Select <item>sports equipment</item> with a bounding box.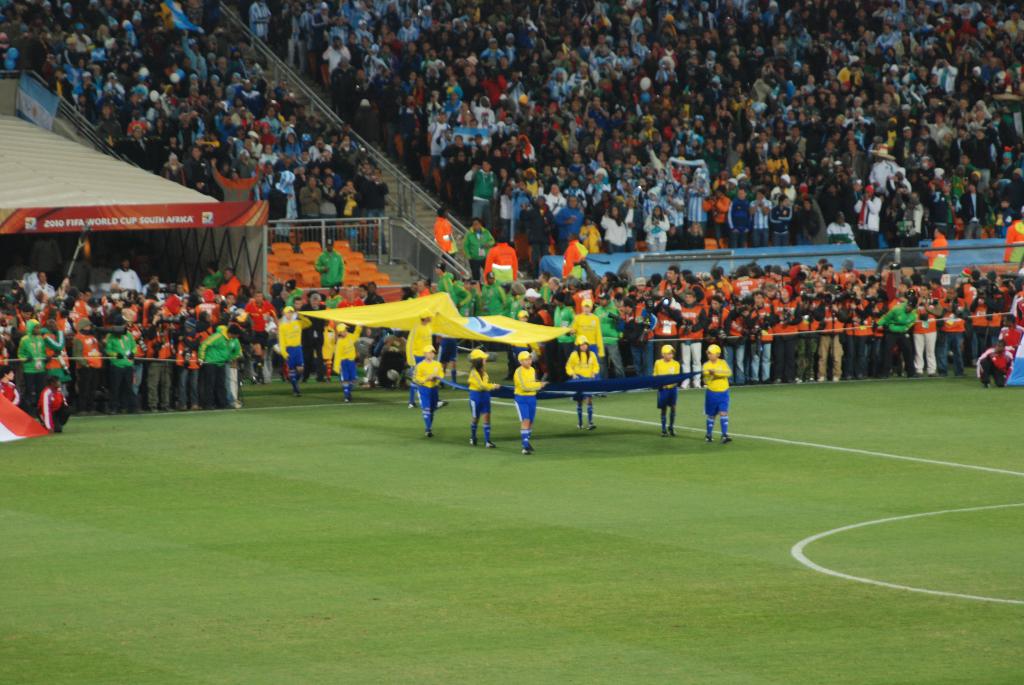
crop(483, 438, 498, 450).
